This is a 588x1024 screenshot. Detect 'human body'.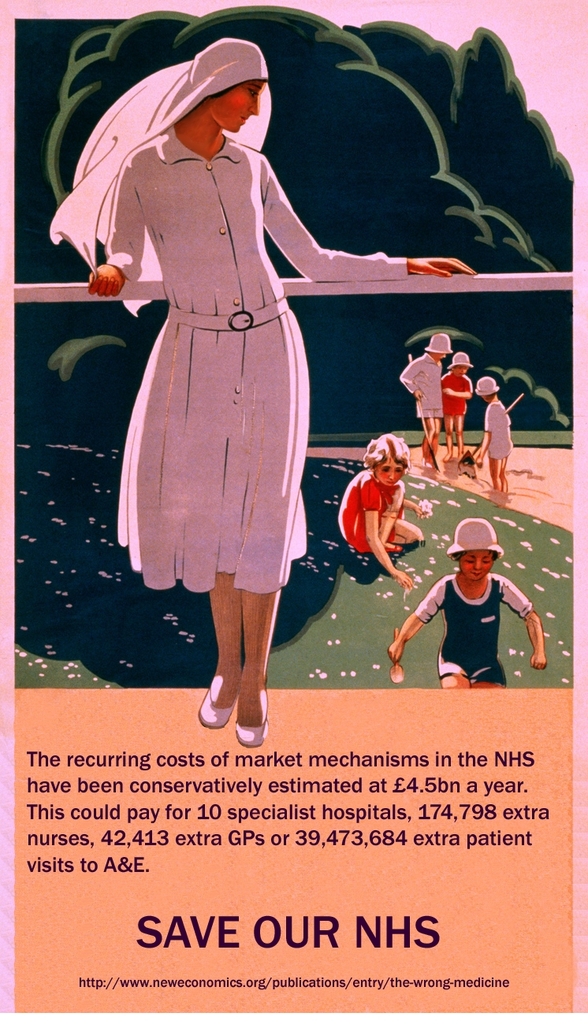
(left=58, top=18, right=476, bottom=670).
